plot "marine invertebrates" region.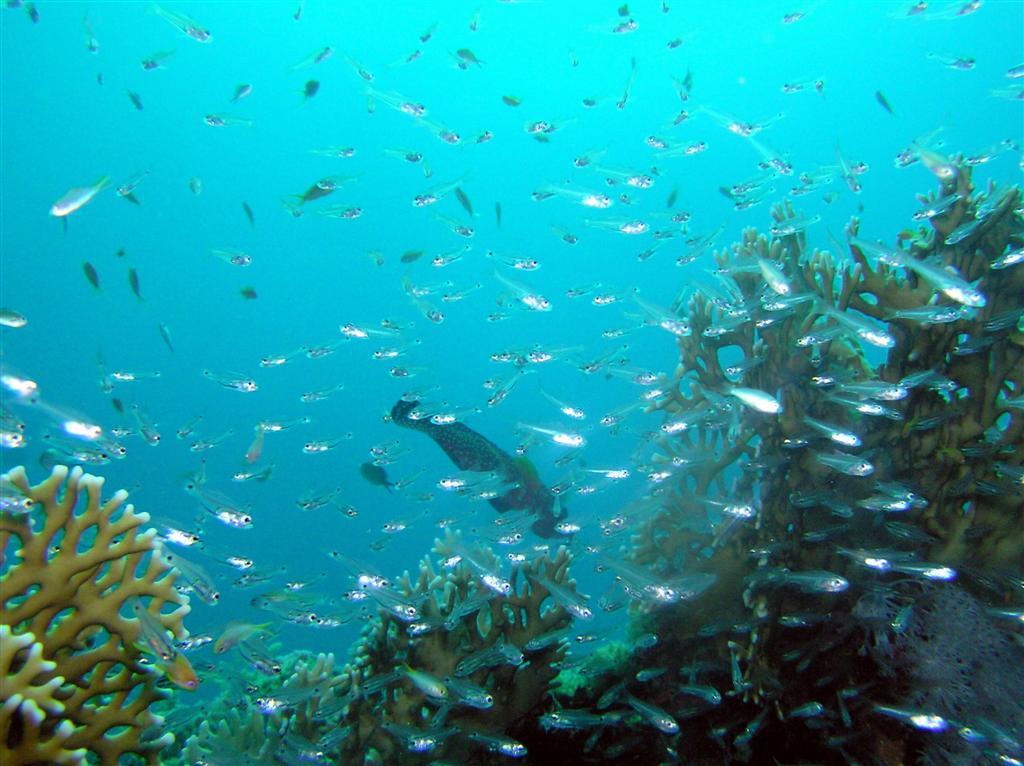
Plotted at locate(141, 50, 171, 70).
